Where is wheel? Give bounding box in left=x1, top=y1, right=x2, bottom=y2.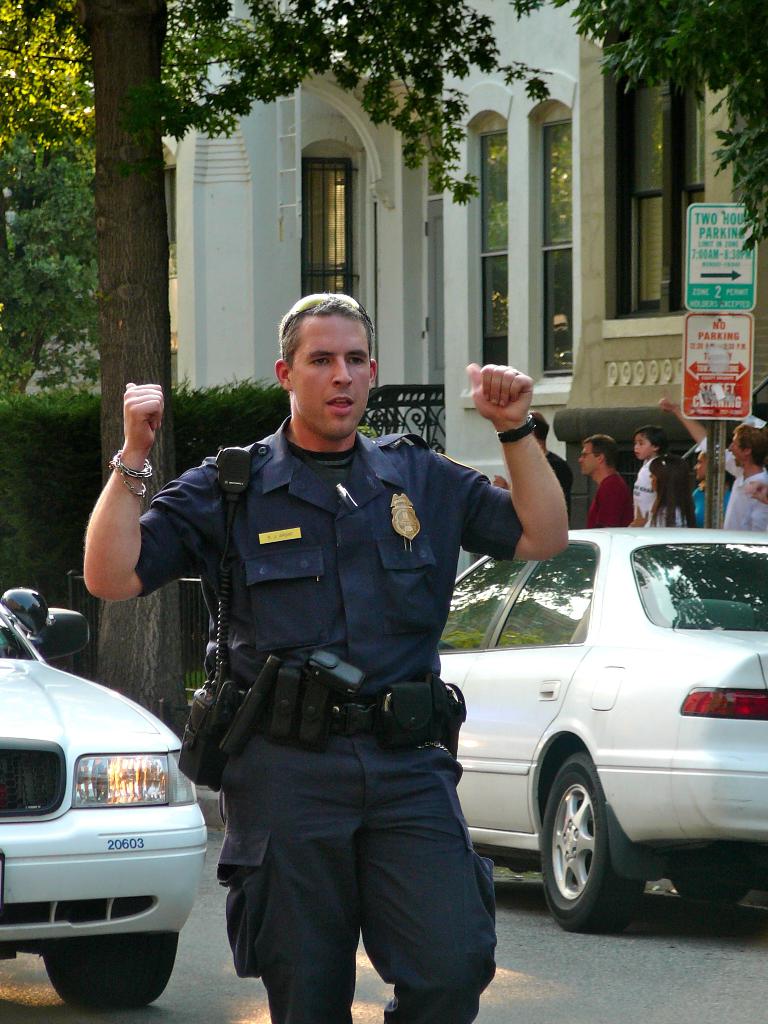
left=38, top=934, right=184, bottom=1011.
